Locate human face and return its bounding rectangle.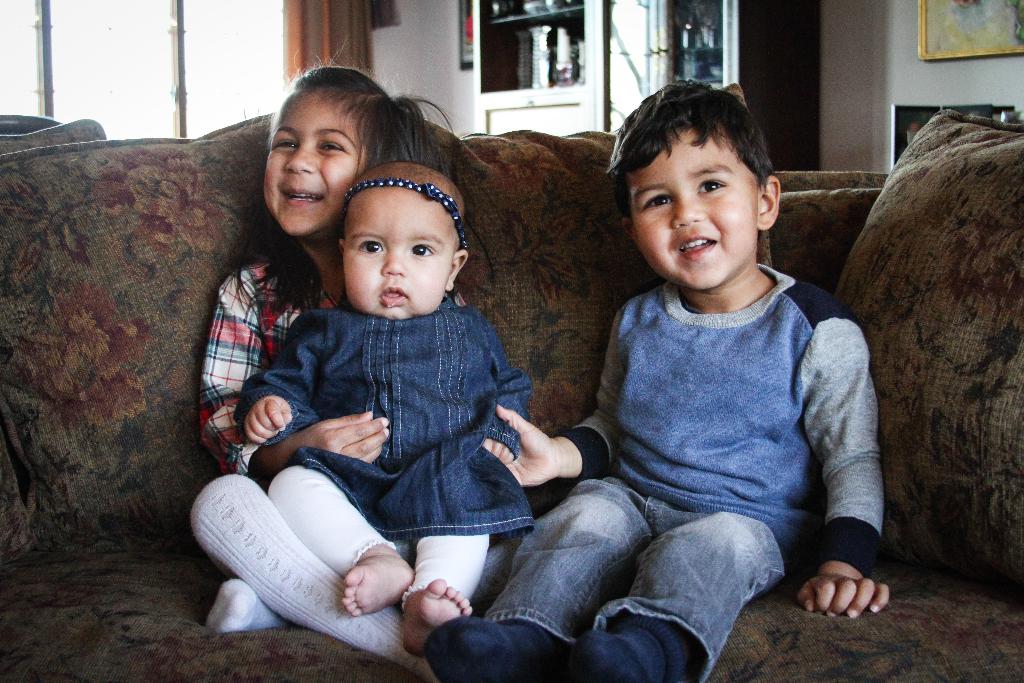
344:195:451:319.
